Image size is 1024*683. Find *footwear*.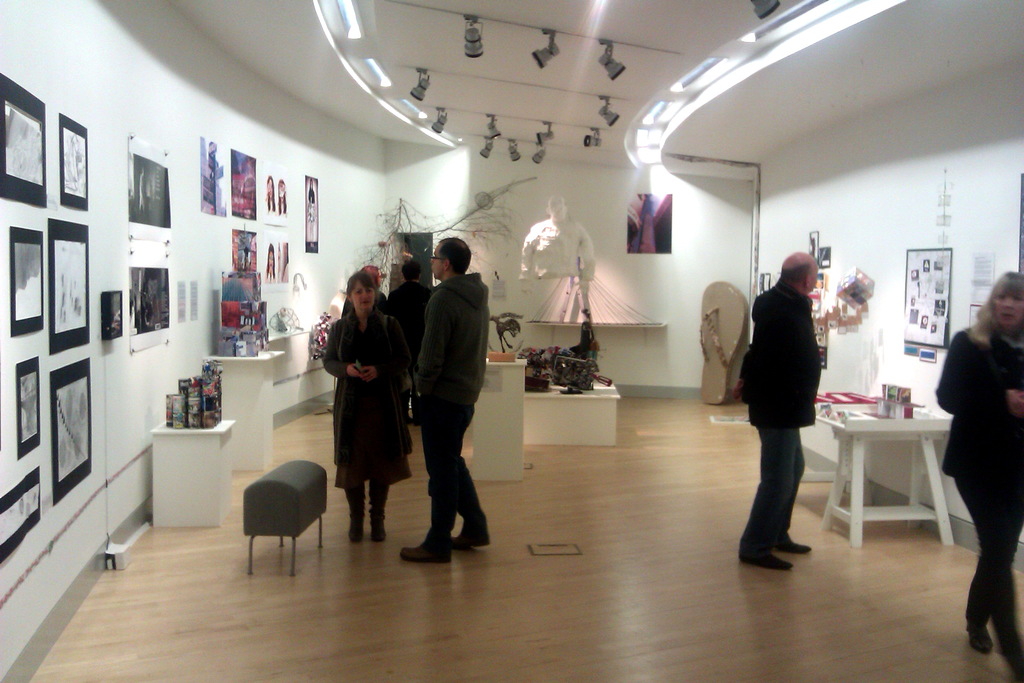
x1=772 y1=530 x2=813 y2=555.
